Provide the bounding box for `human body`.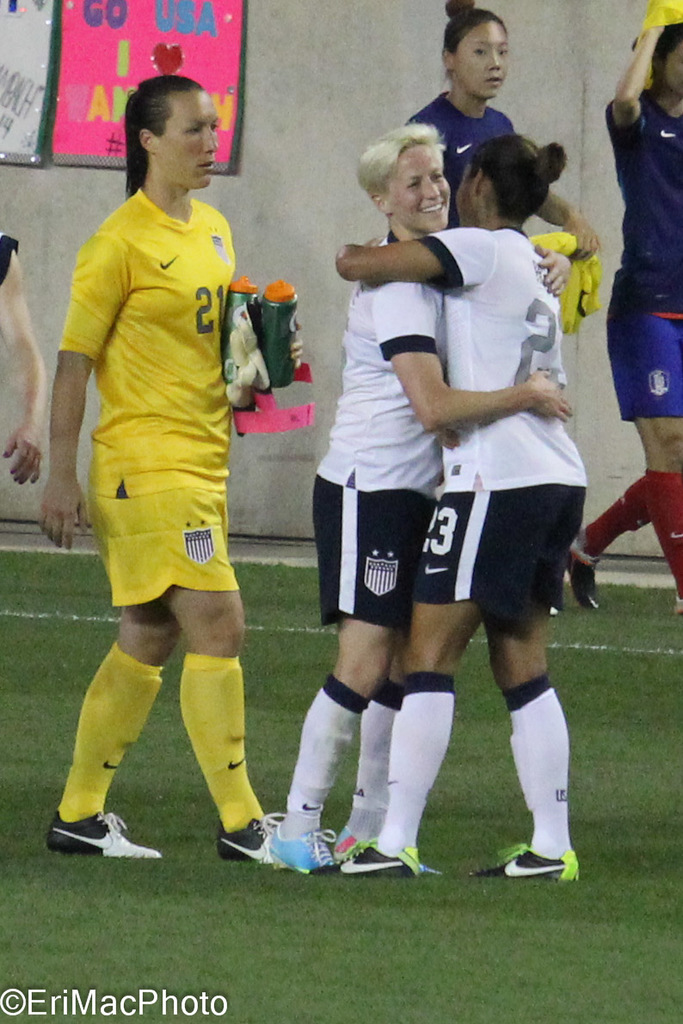
Rect(37, 185, 285, 866).
